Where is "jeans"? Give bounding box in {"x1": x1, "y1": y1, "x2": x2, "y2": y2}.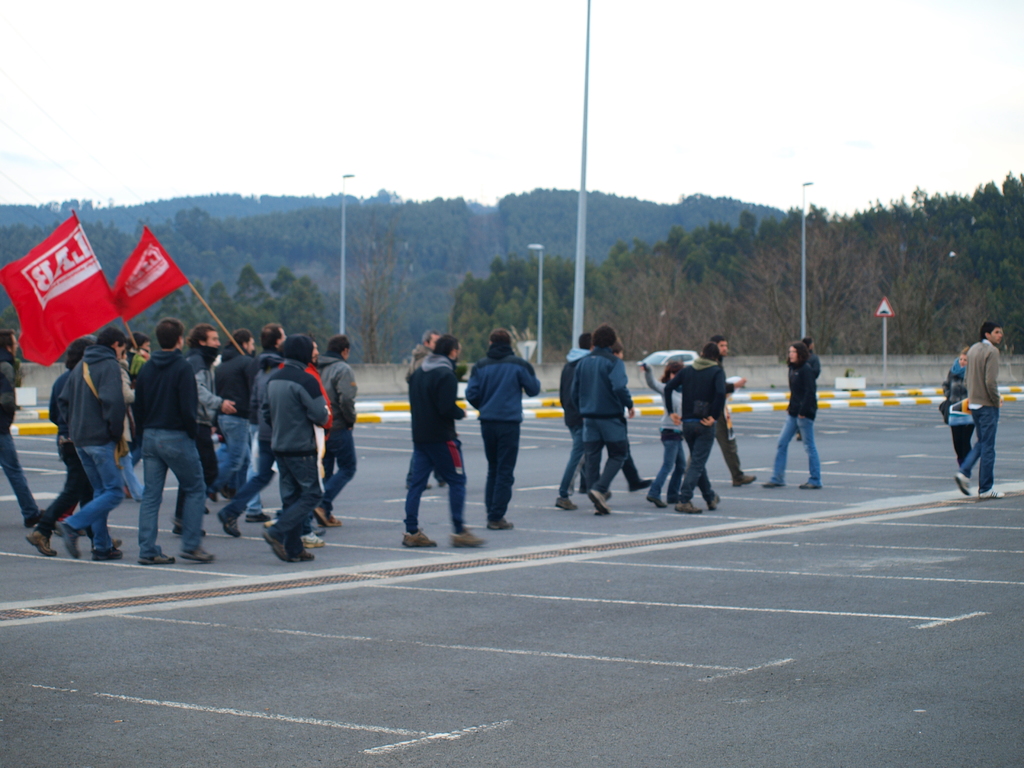
{"x1": 127, "y1": 428, "x2": 200, "y2": 550}.
